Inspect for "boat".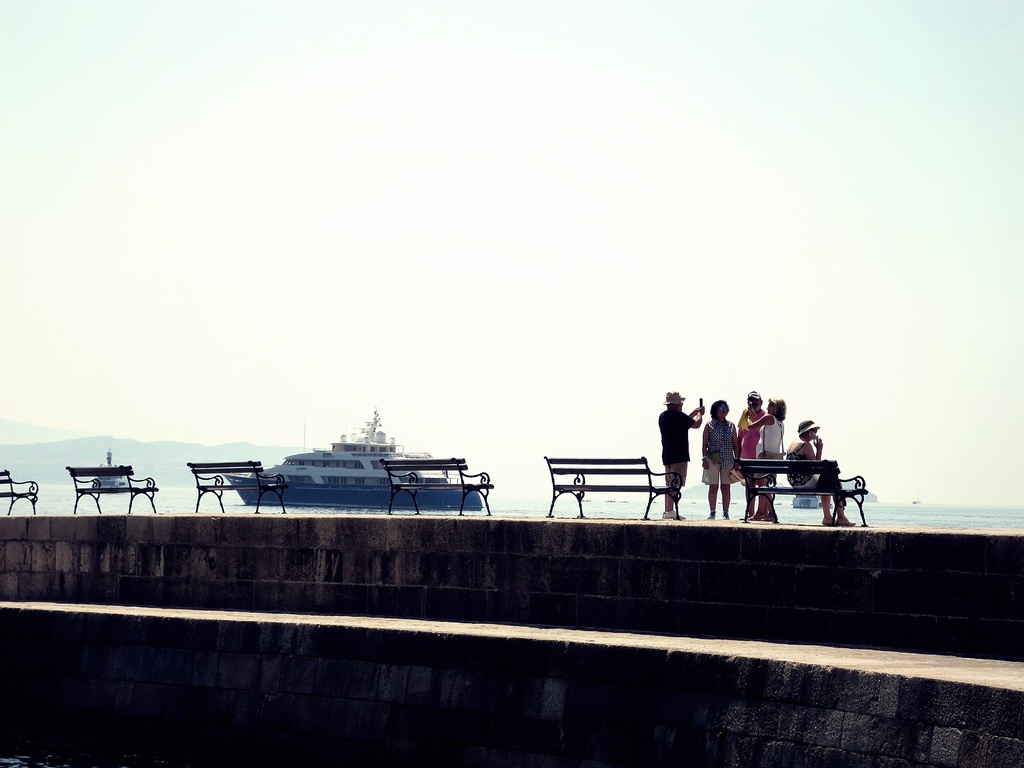
Inspection: [left=910, top=490, right=925, bottom=504].
